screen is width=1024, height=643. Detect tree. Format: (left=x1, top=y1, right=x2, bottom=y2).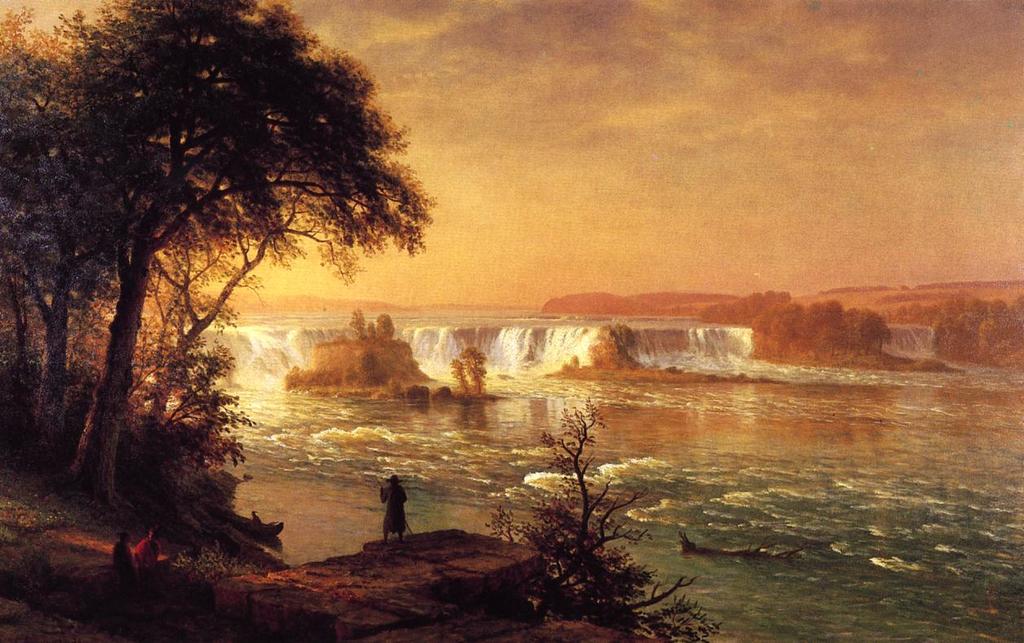
(left=802, top=293, right=839, bottom=358).
